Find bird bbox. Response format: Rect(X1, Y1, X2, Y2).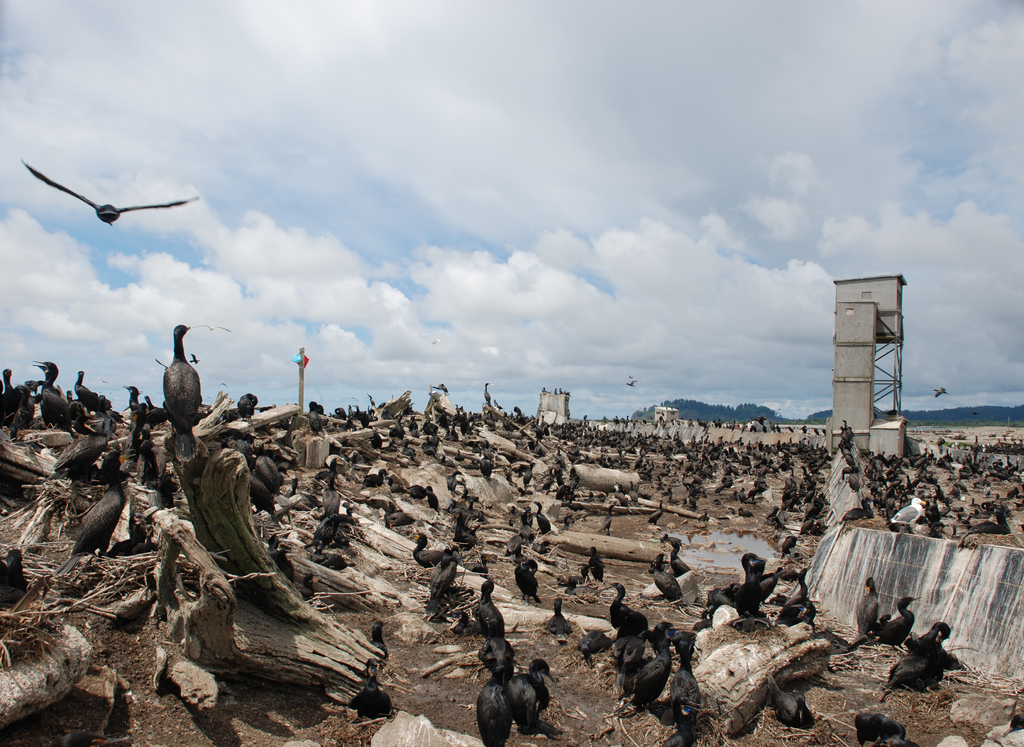
Rect(787, 484, 796, 505).
